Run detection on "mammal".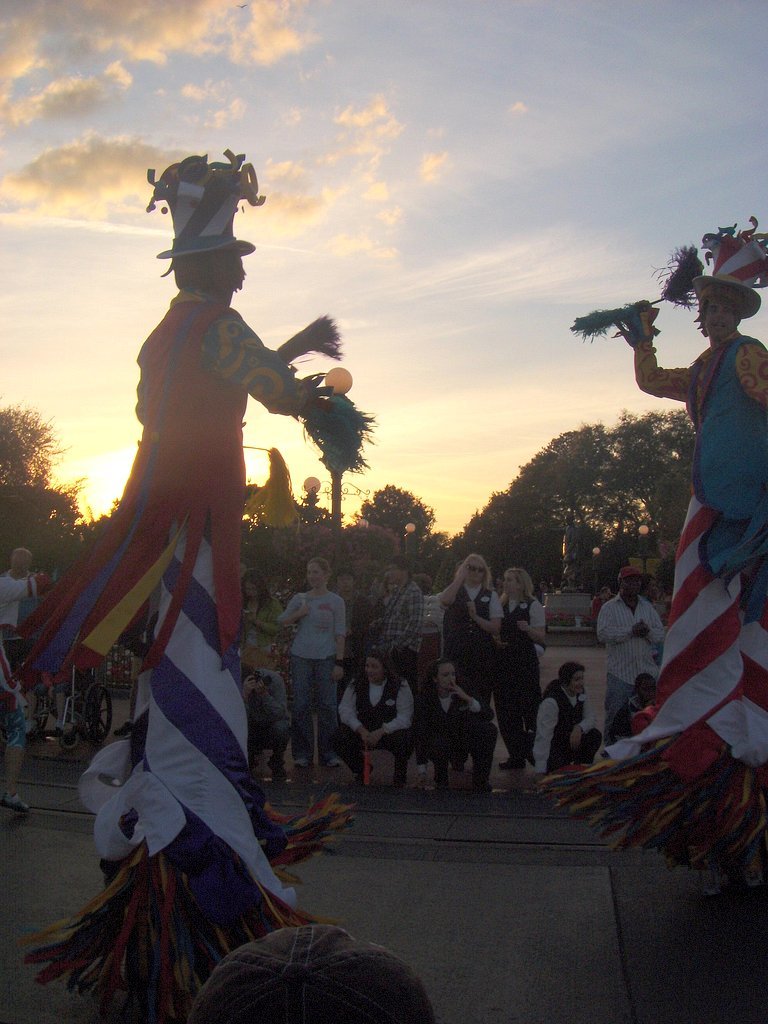
Result: detection(495, 566, 546, 767).
